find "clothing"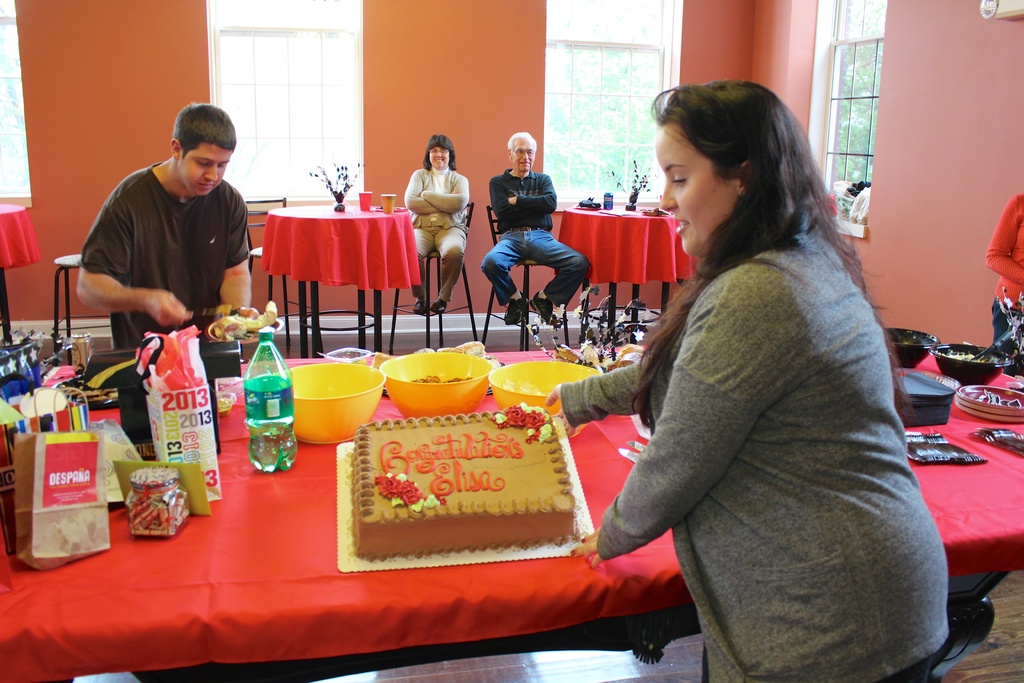
BBox(404, 168, 468, 229)
